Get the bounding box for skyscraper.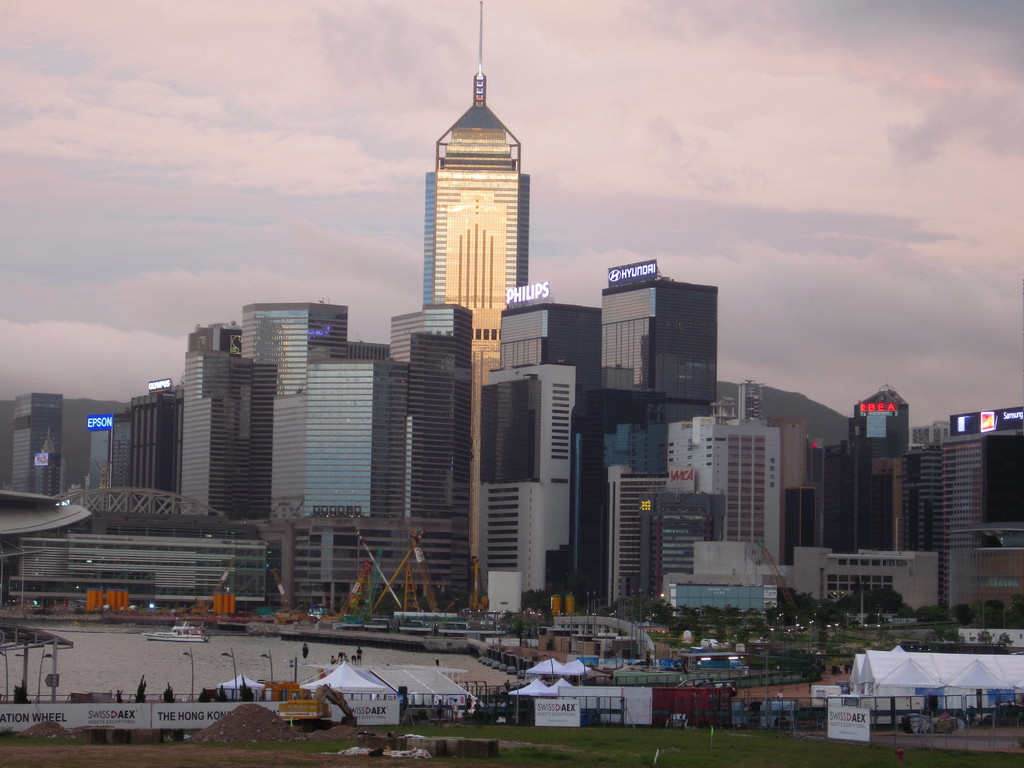
box(857, 378, 908, 539).
